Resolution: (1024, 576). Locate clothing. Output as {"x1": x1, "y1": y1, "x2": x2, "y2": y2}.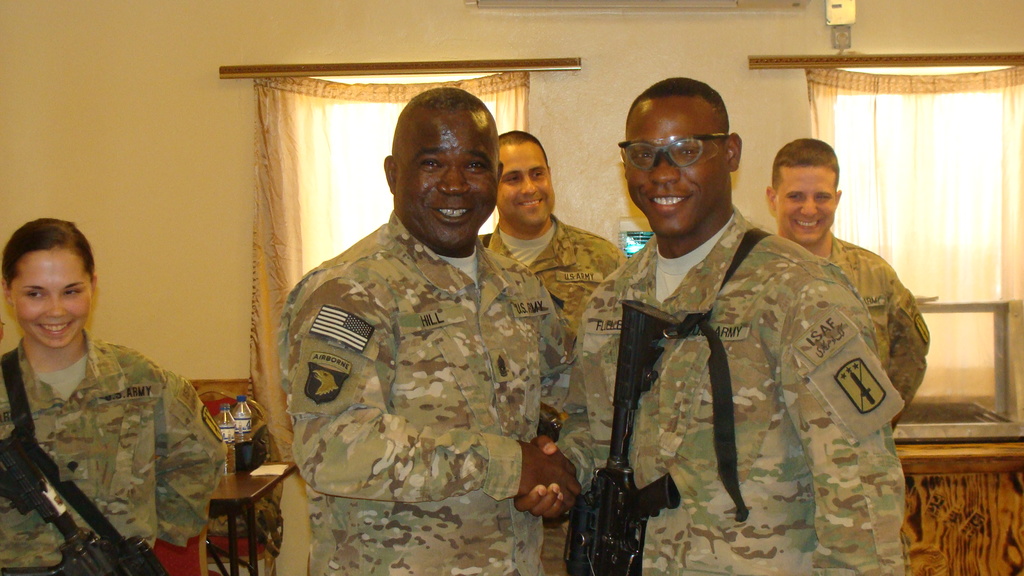
{"x1": 828, "y1": 229, "x2": 929, "y2": 413}.
